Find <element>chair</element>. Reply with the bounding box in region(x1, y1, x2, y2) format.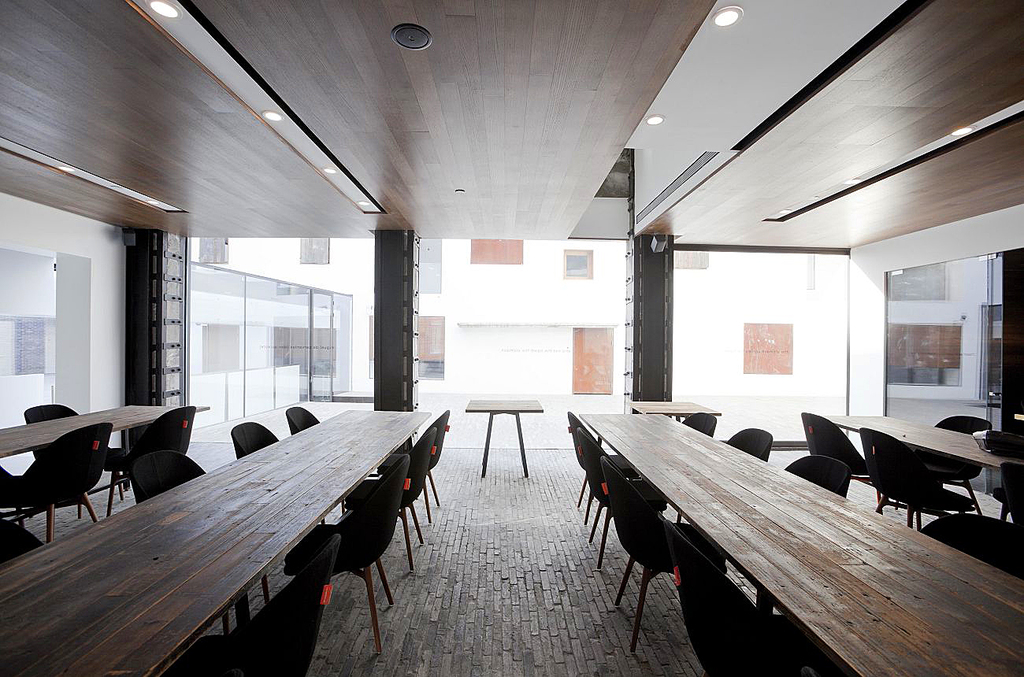
region(0, 514, 45, 560).
